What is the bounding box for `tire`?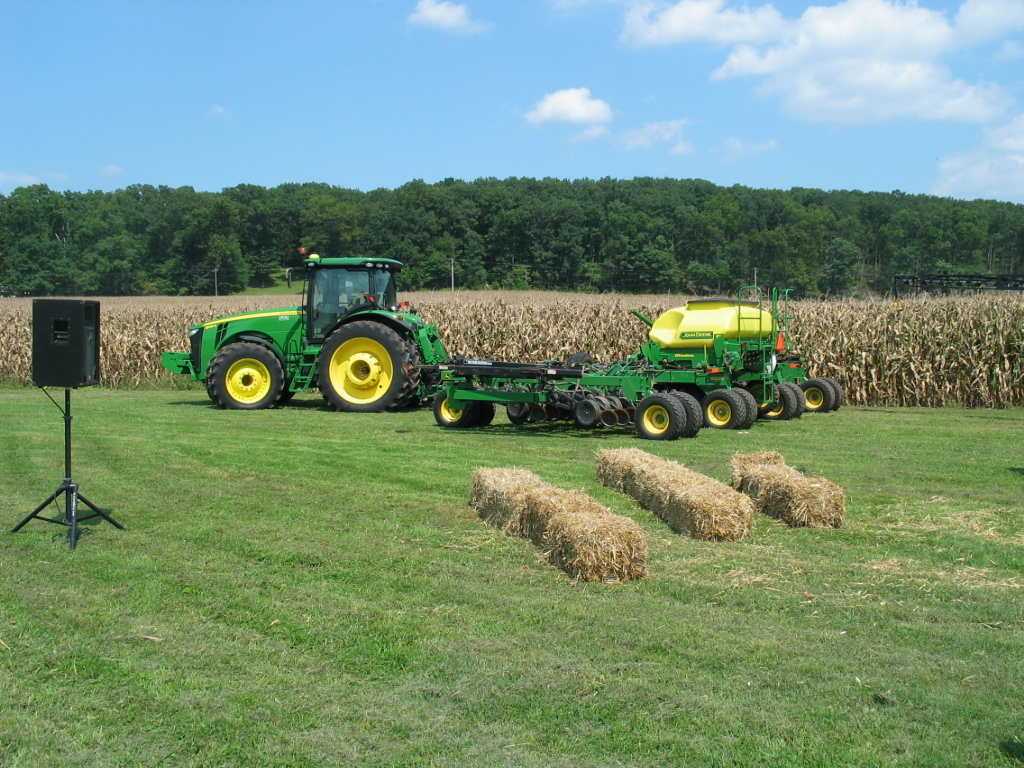
476:397:493:424.
